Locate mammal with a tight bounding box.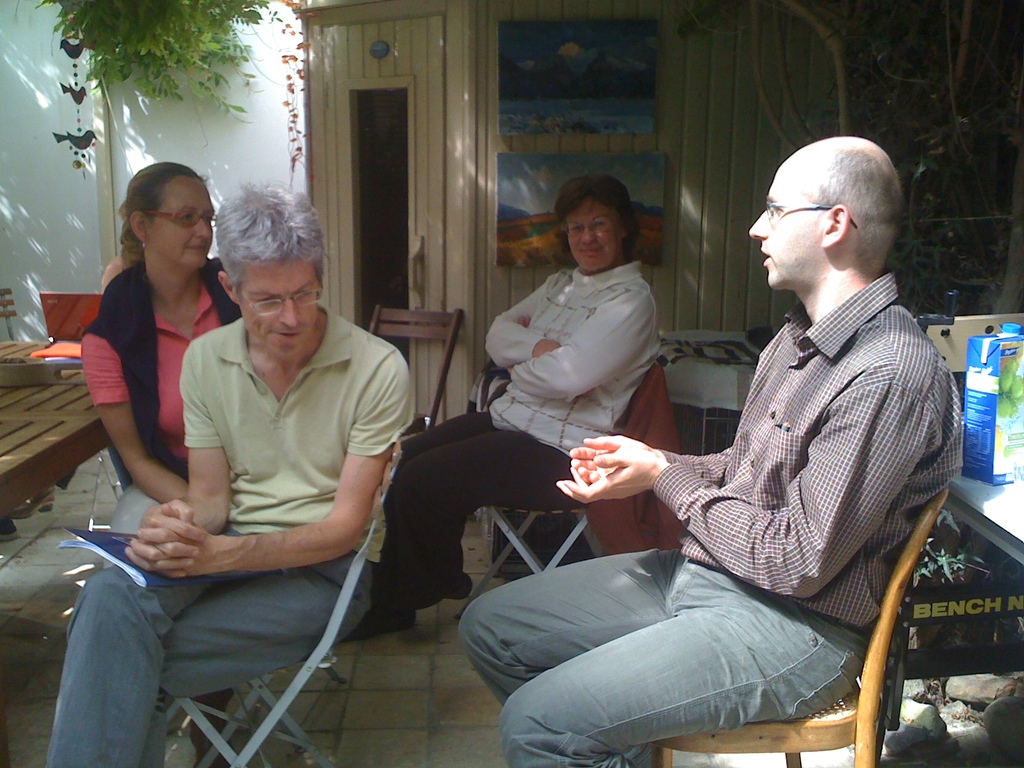
346:173:665:639.
